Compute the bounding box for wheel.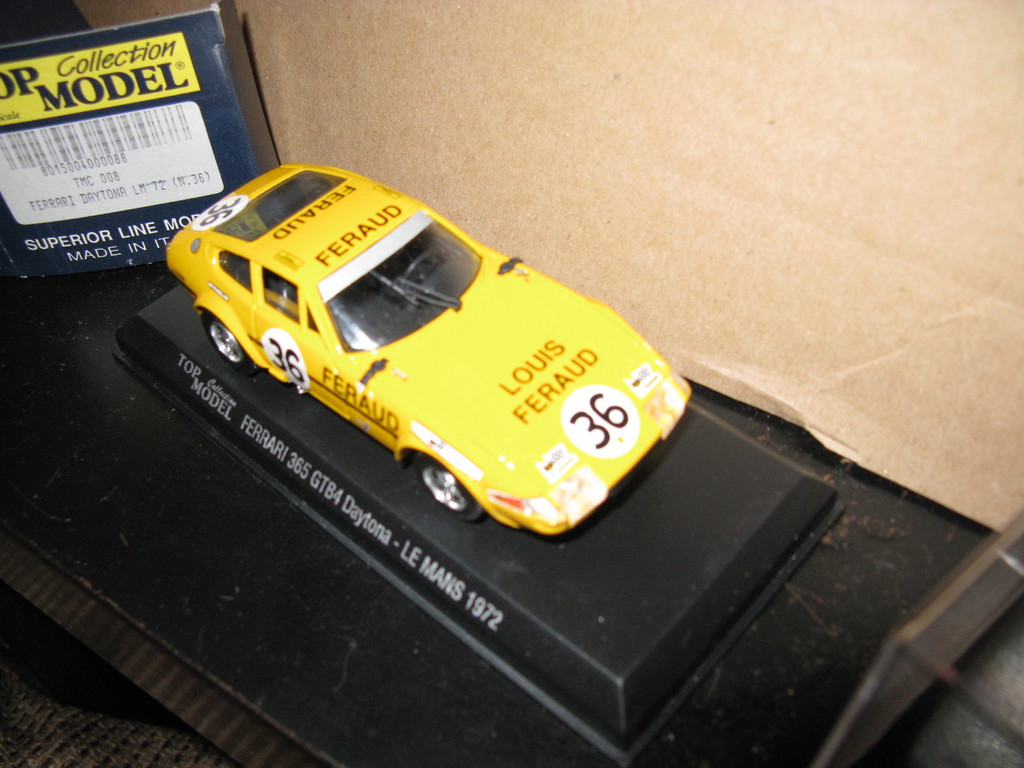
(200, 311, 252, 368).
